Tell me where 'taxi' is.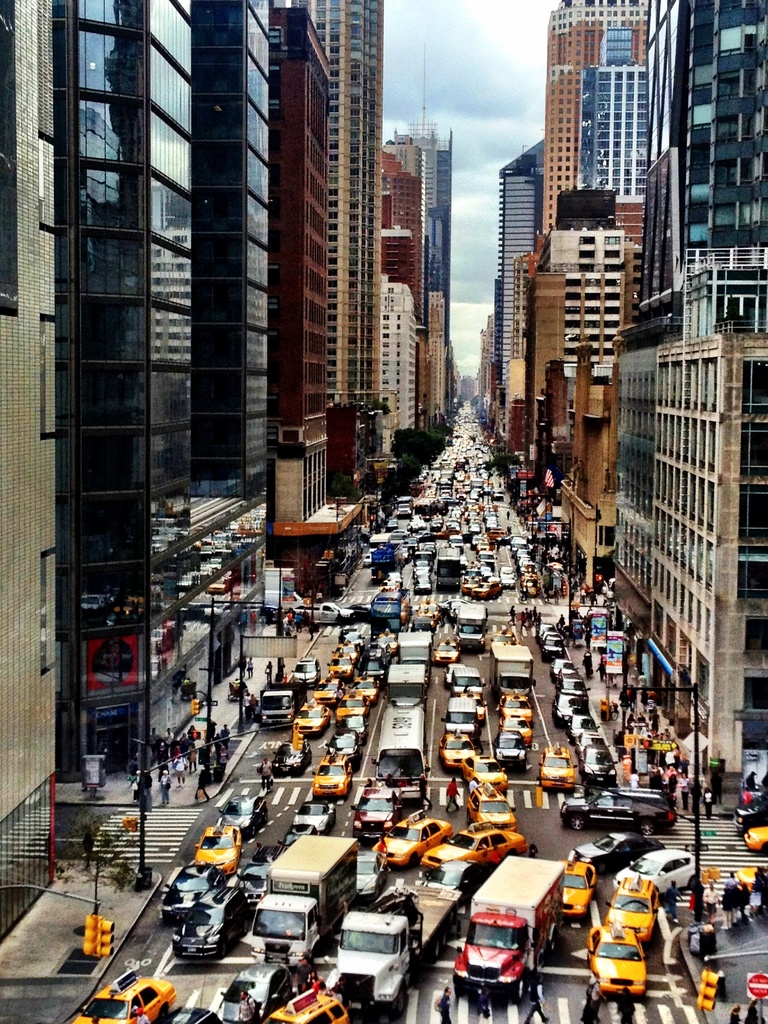
'taxi' is at select_region(419, 817, 531, 879).
